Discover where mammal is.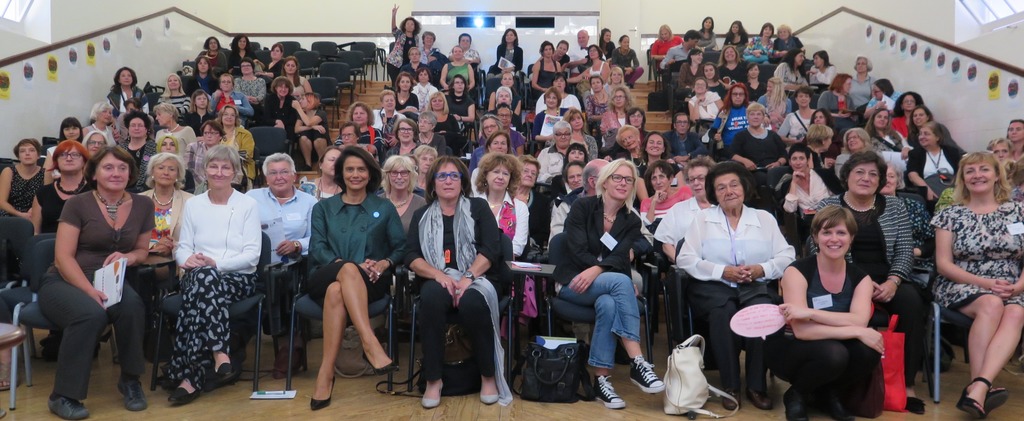
Discovered at x1=199, y1=33, x2=229, y2=65.
